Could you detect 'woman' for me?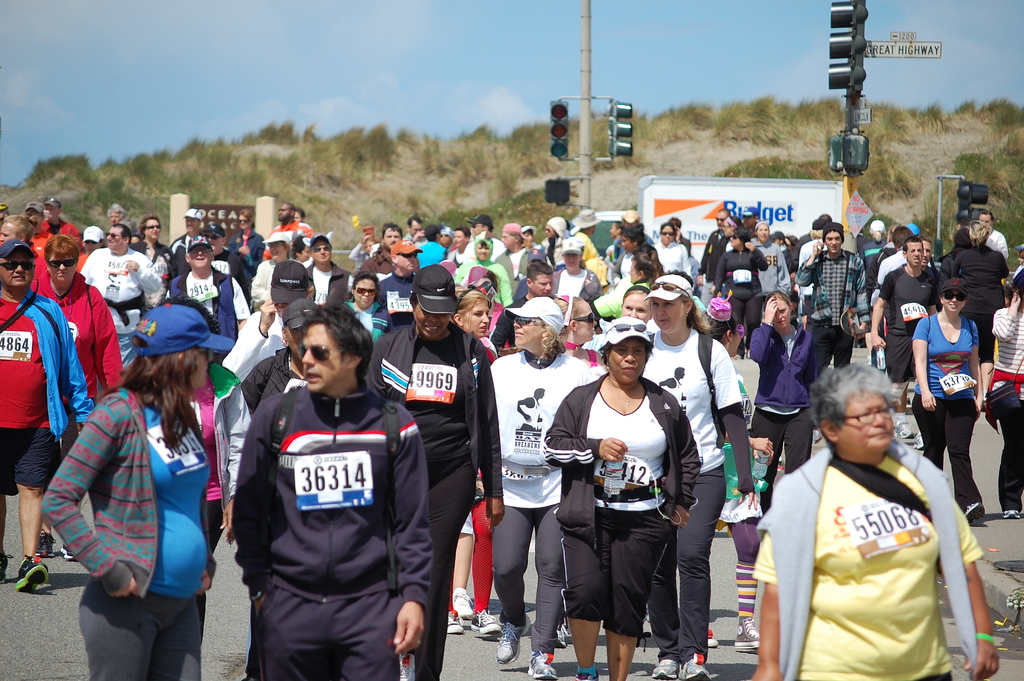
Detection result: left=238, top=300, right=327, bottom=427.
